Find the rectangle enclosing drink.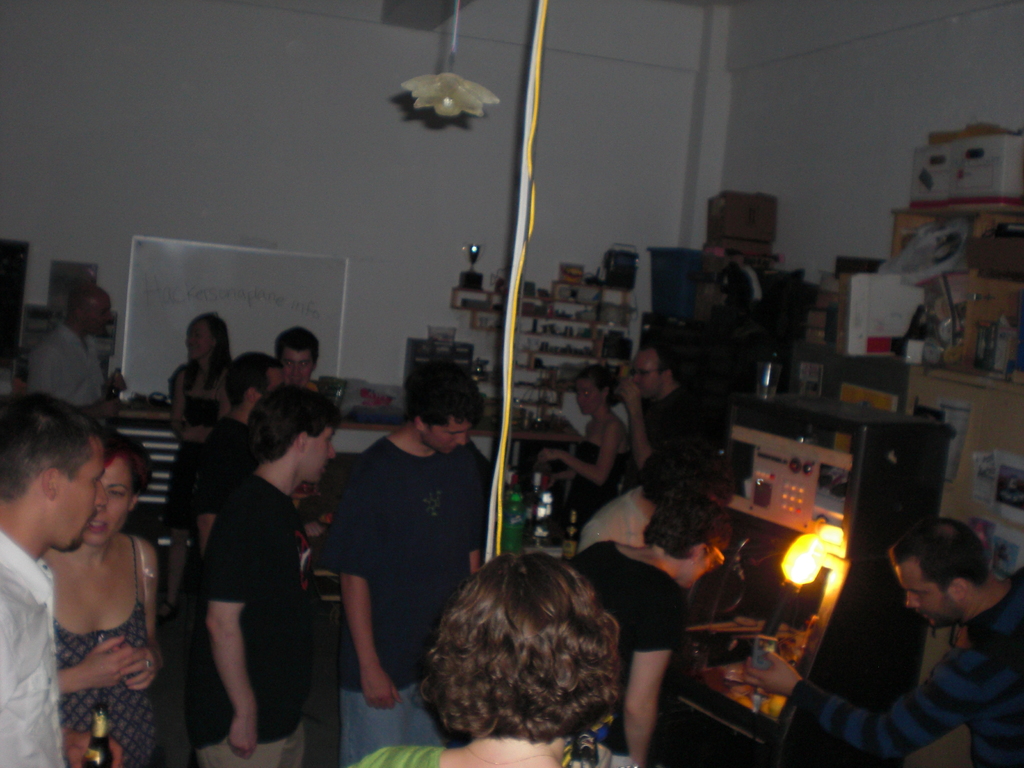
left=561, top=509, right=582, bottom=561.
